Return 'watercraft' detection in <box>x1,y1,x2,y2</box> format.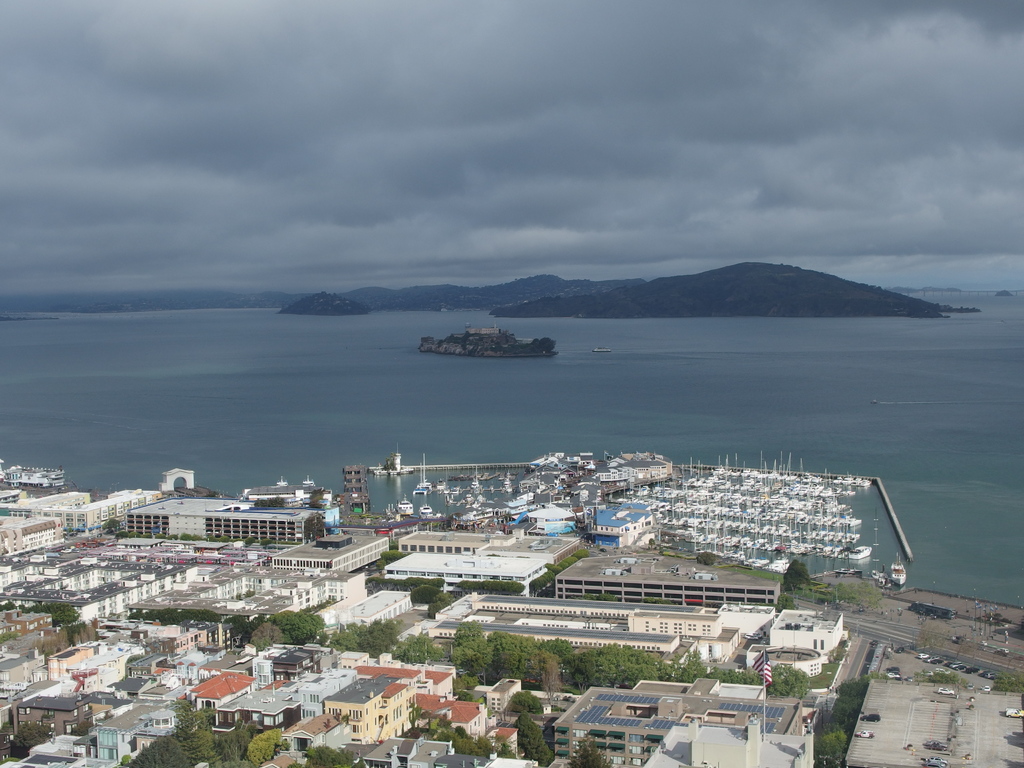
<box>445,483,462,499</box>.
